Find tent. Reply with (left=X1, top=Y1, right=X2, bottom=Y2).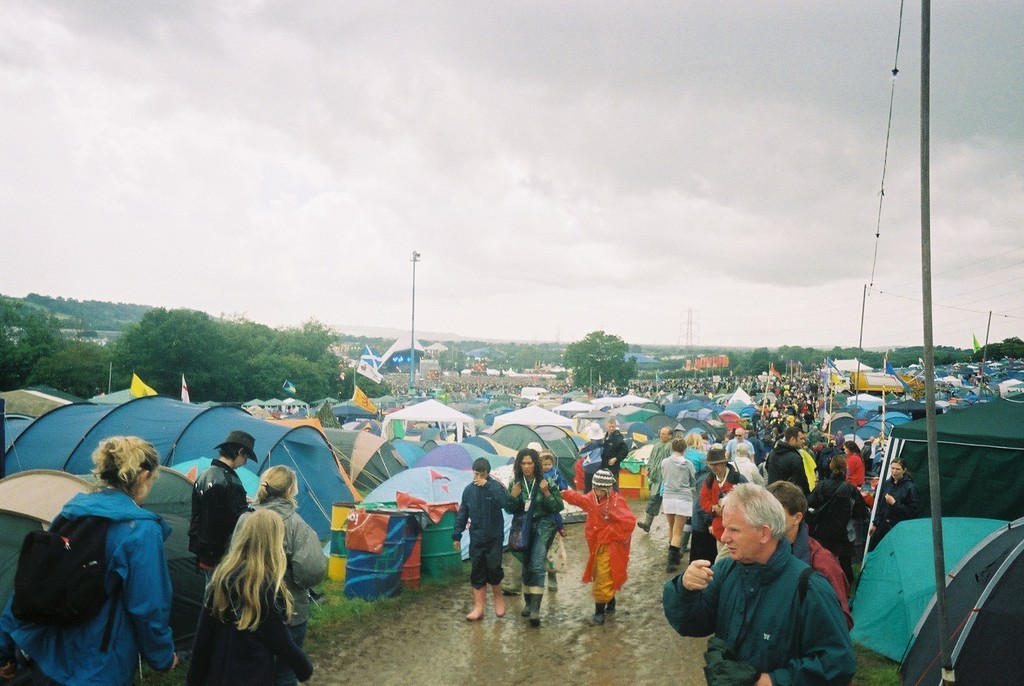
(left=895, top=518, right=1023, bottom=685).
